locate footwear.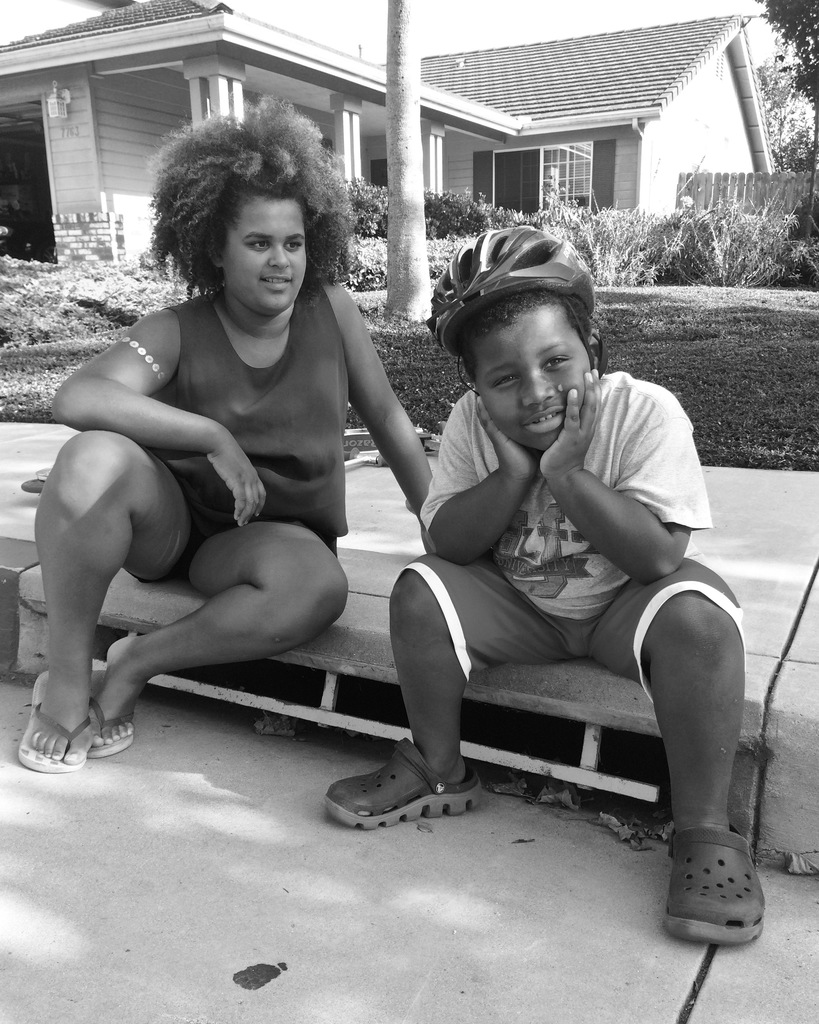
Bounding box: BBox(671, 817, 772, 948).
